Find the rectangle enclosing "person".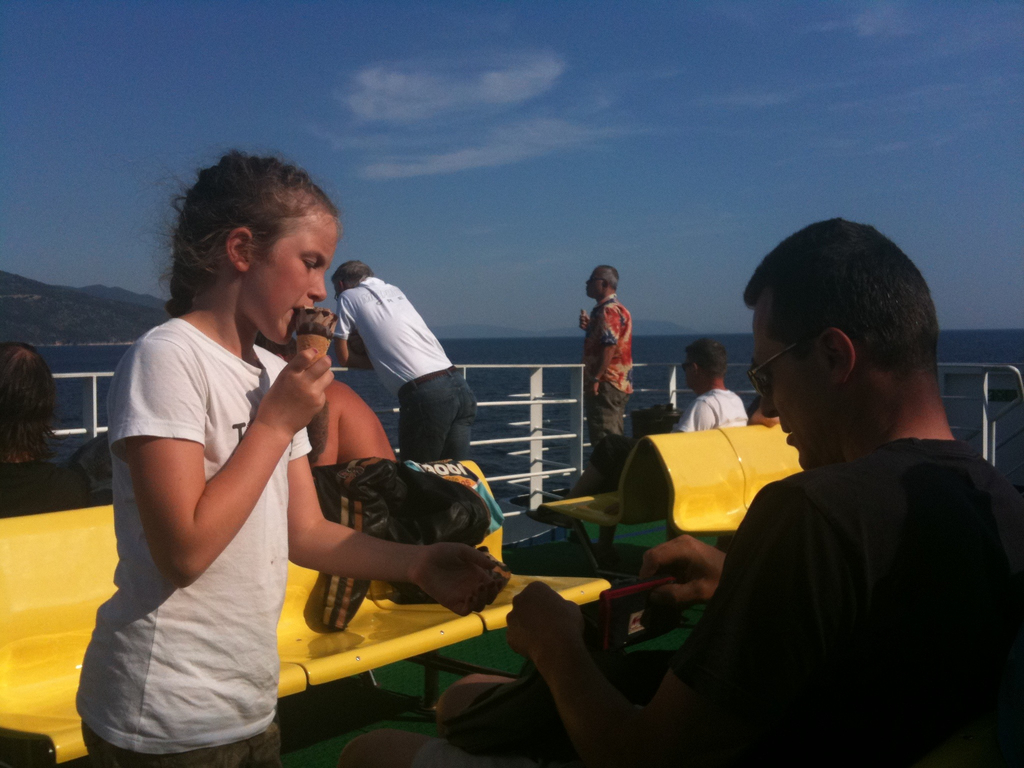
box(252, 333, 394, 466).
